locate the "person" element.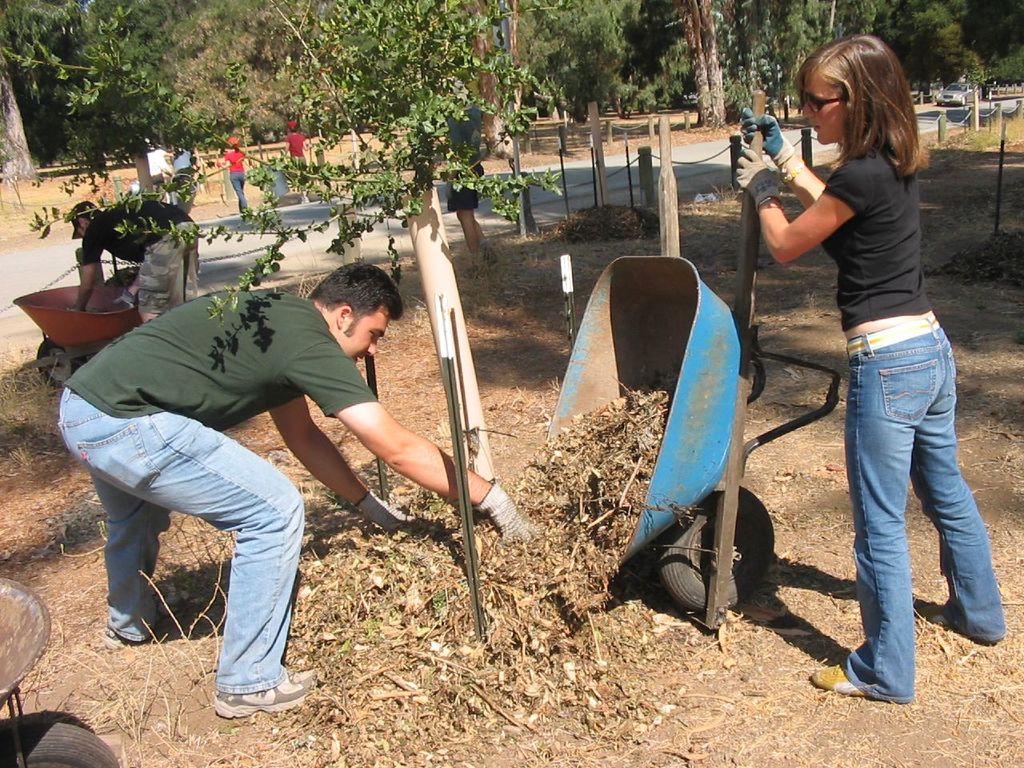
Element bbox: 171 146 199 189.
